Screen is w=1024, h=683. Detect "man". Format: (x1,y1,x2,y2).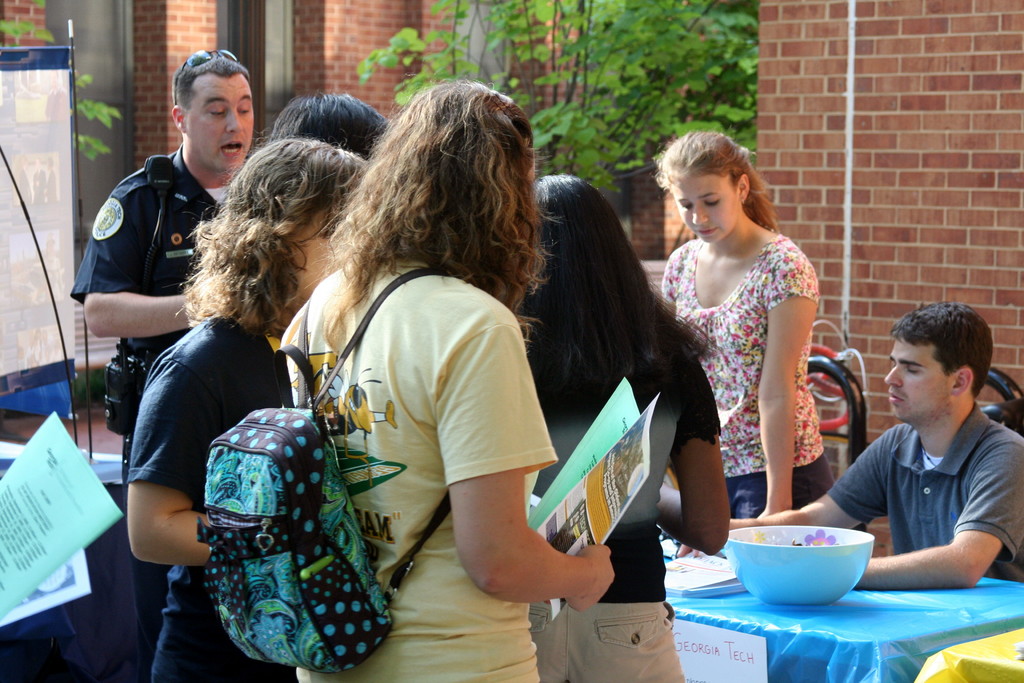
(67,44,260,654).
